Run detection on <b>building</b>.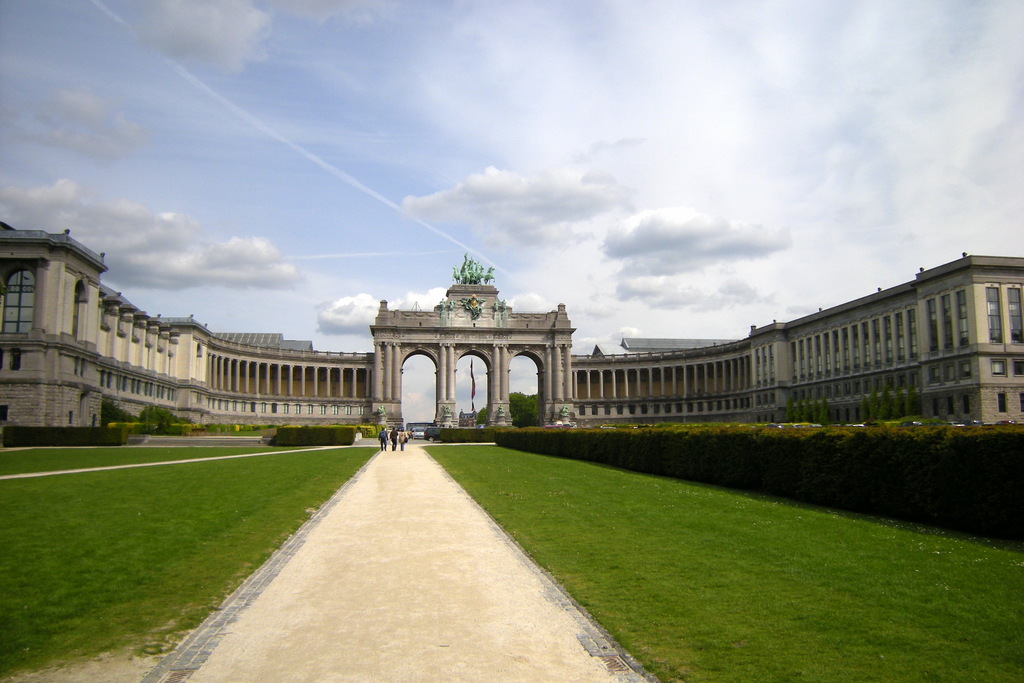
Result: bbox=(0, 220, 1023, 426).
